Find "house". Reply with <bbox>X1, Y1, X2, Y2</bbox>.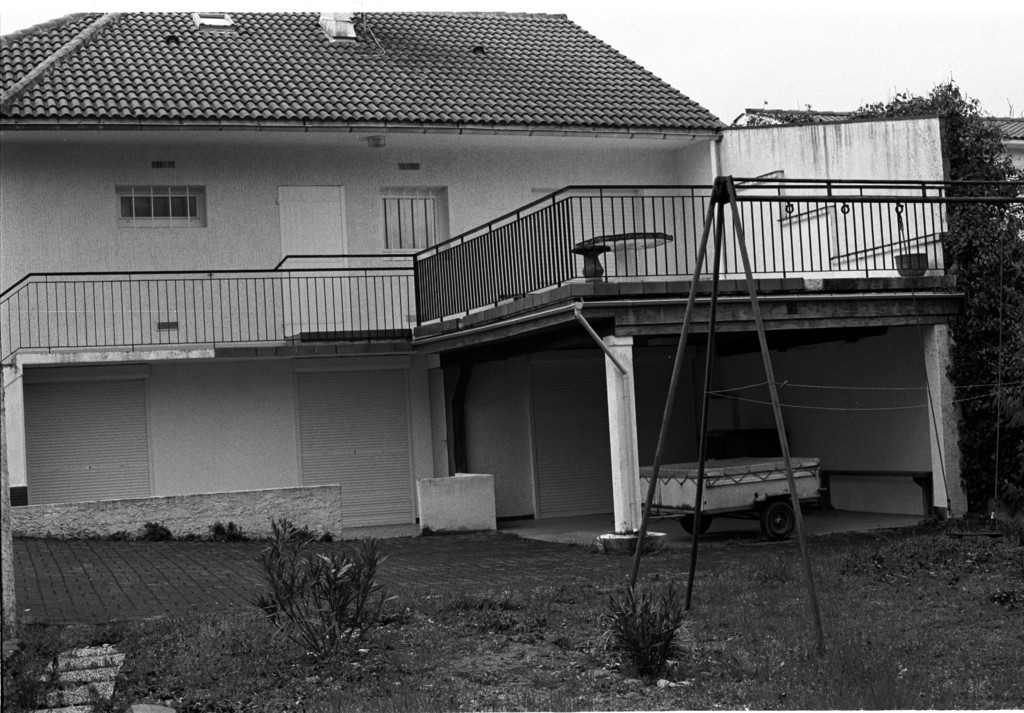
<bbox>729, 111, 1023, 241</bbox>.
